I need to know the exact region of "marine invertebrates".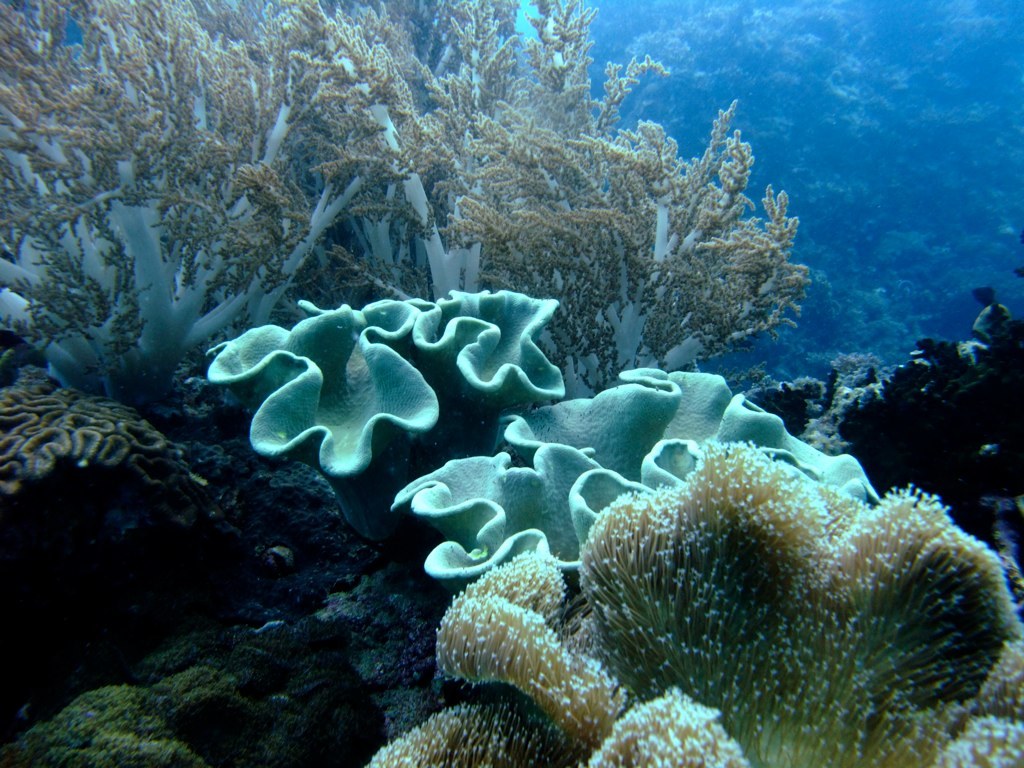
Region: x1=0, y1=365, x2=281, y2=577.
